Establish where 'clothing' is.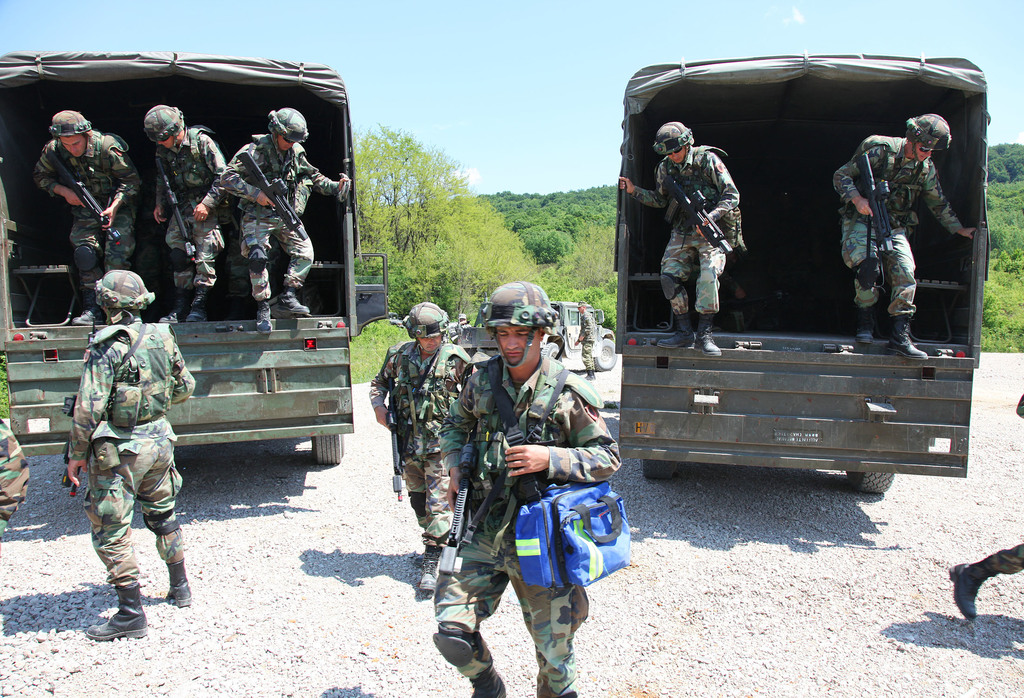
Established at [213, 133, 348, 312].
